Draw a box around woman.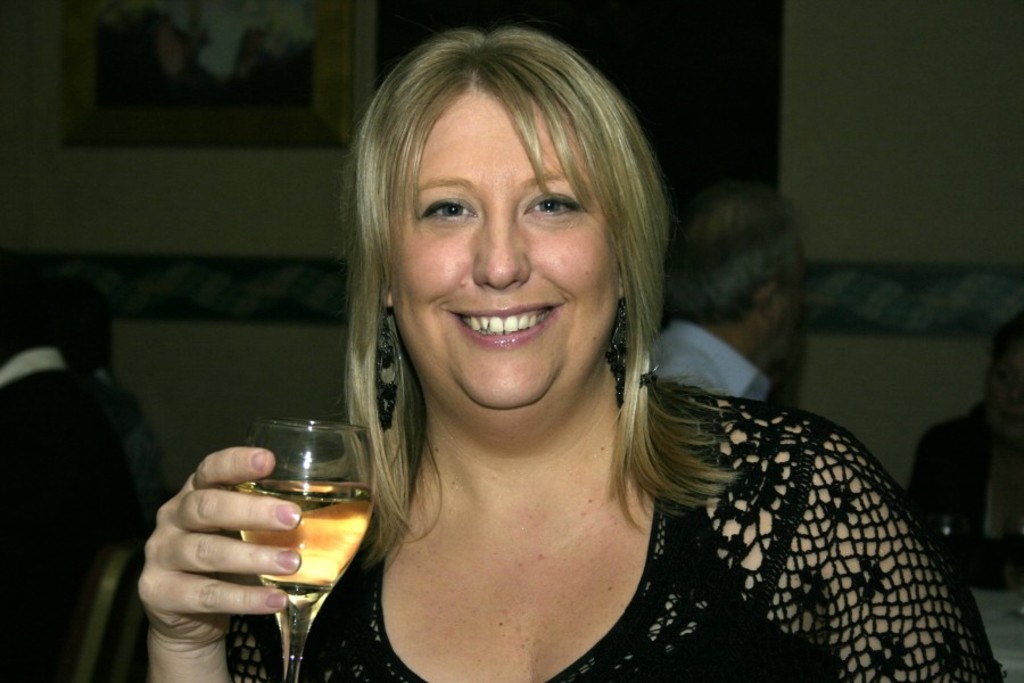
(246,44,926,680).
